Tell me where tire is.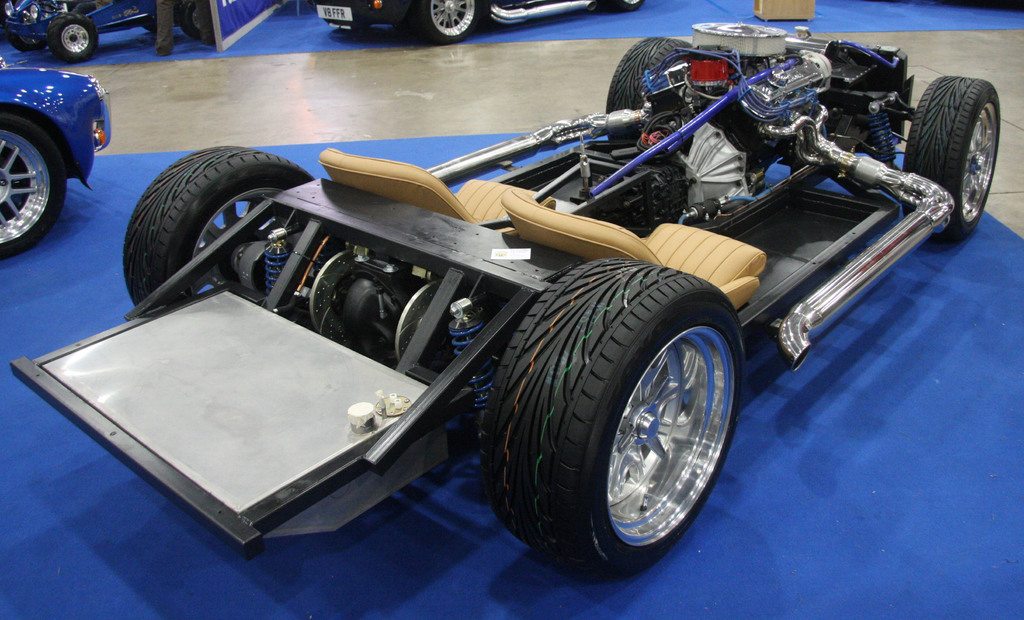
tire is at <box>0,115,65,259</box>.
